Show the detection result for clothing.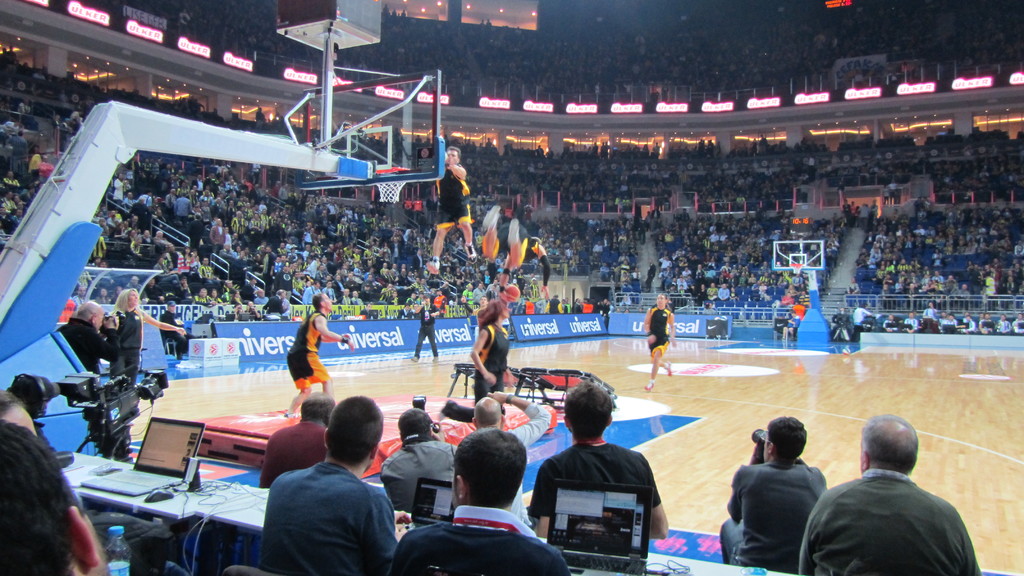
BBox(434, 161, 475, 227).
